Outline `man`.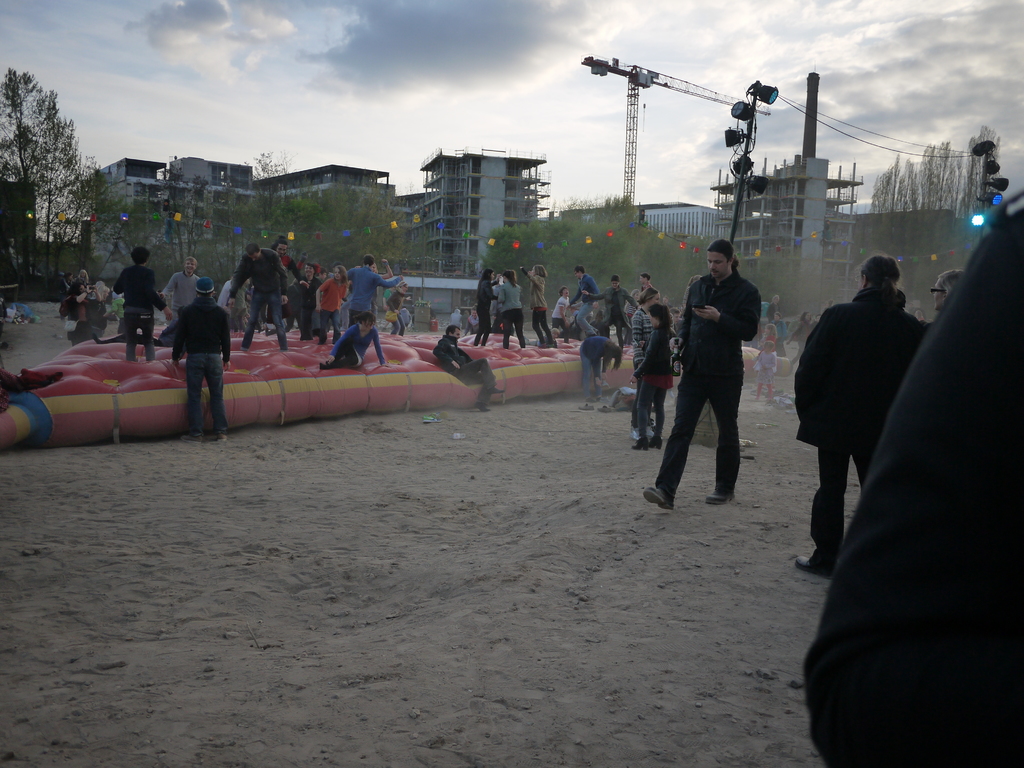
Outline: select_region(172, 276, 232, 443).
